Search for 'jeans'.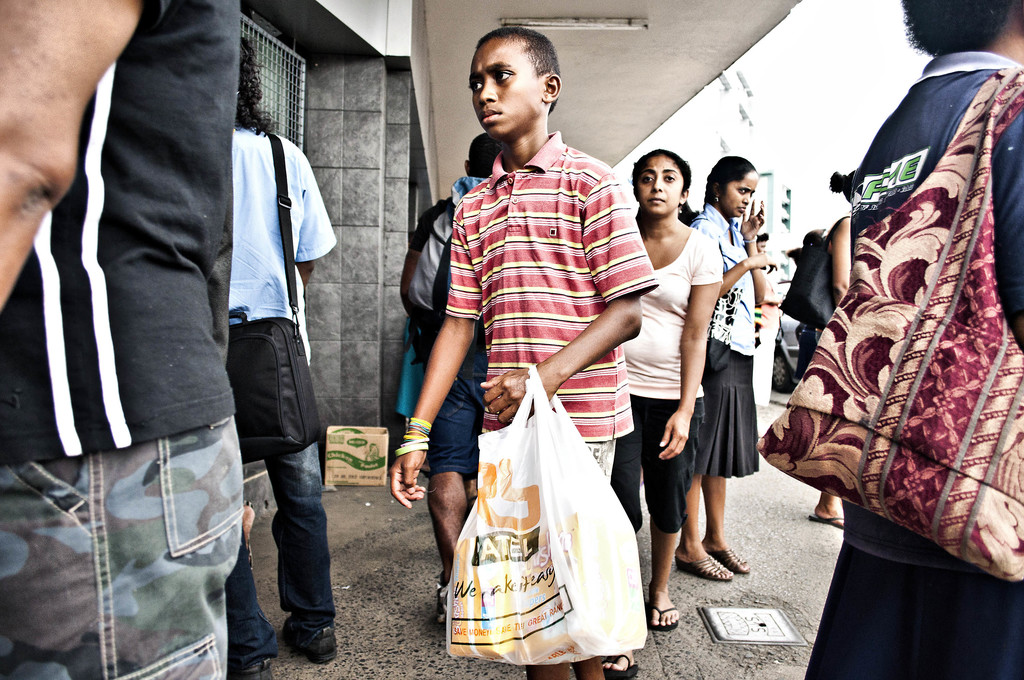
Found at (left=237, top=353, right=330, bottom=659).
